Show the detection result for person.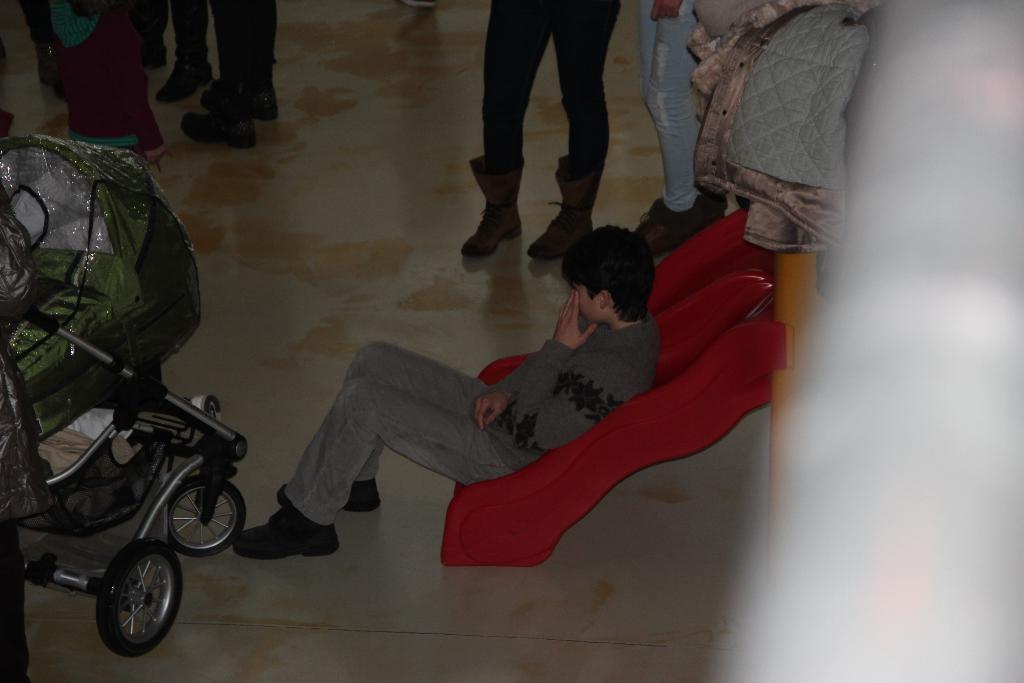
[left=140, top=0, right=214, bottom=108].
